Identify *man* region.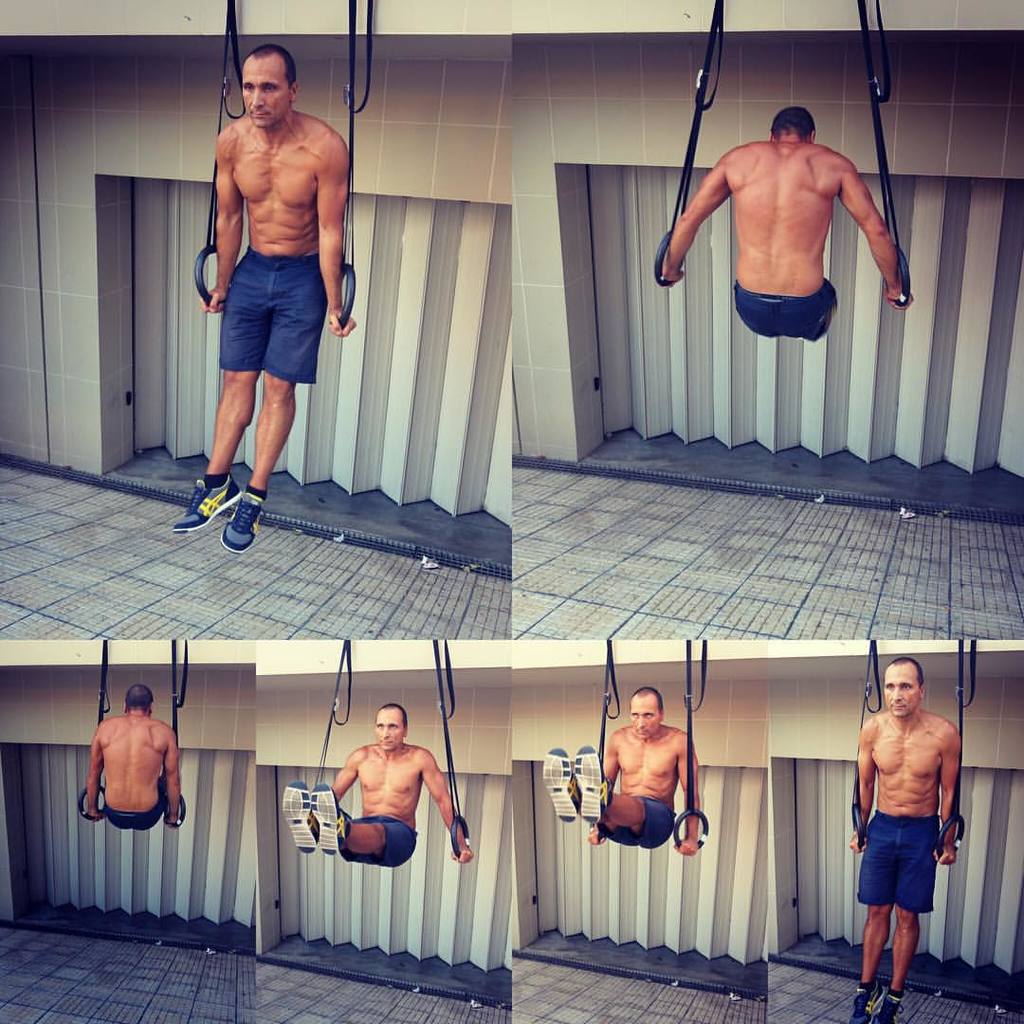
Region: {"left": 653, "top": 94, "right": 913, "bottom": 341}.
